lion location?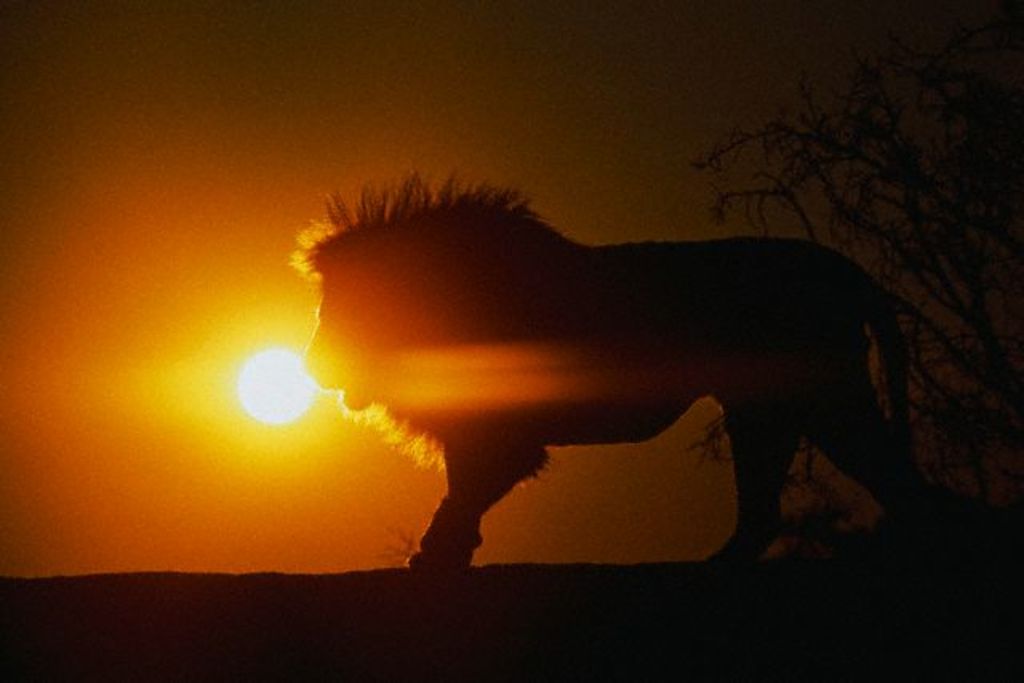
286/173/939/574
